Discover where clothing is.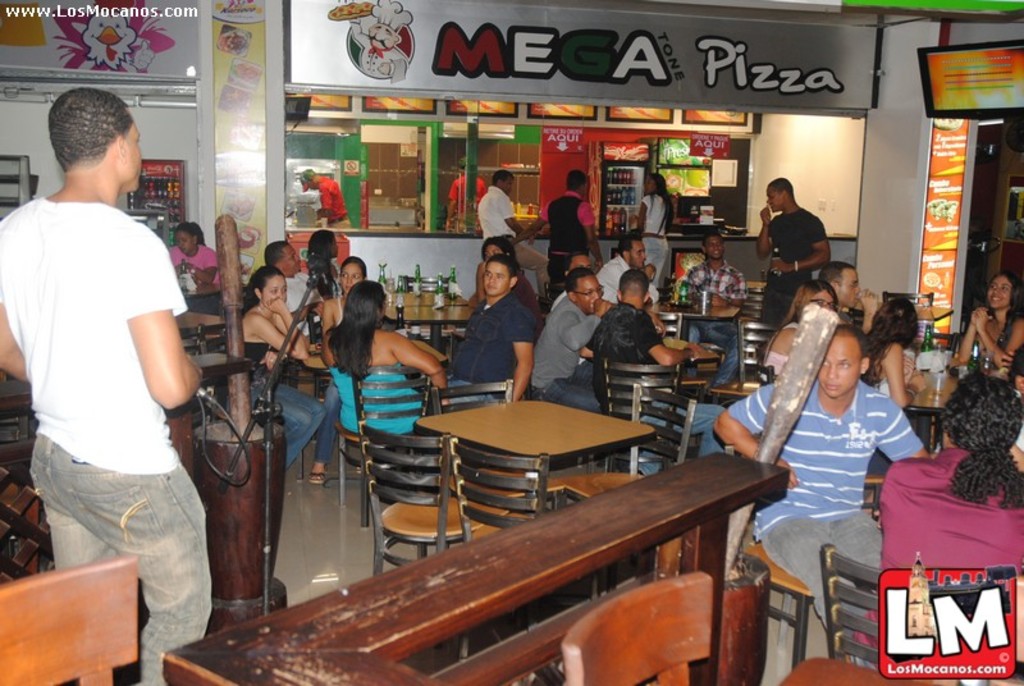
Discovered at [left=684, top=262, right=745, bottom=388].
